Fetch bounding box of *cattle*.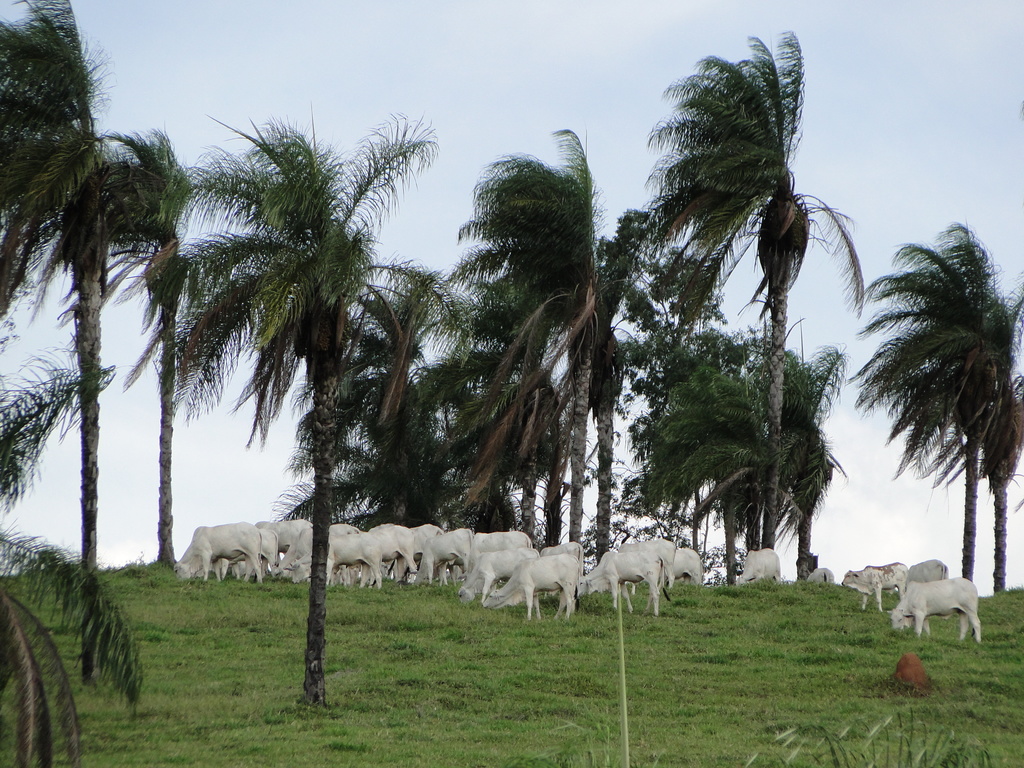
Bbox: [left=456, top=531, right=533, bottom=579].
